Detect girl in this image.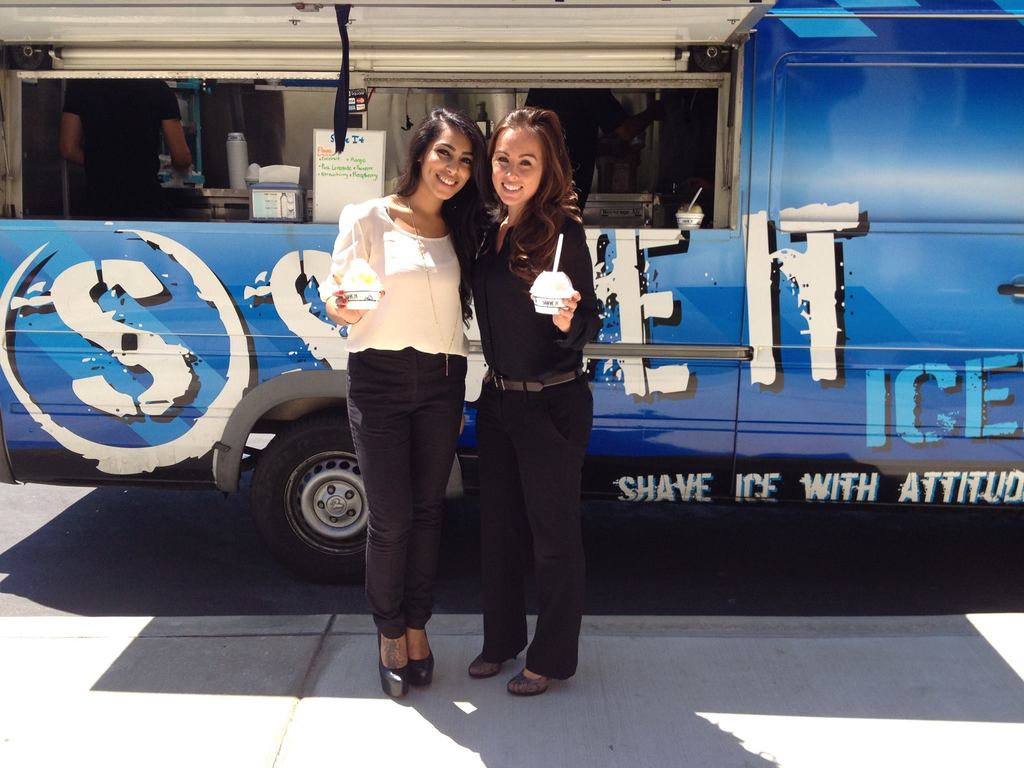
Detection: [461, 104, 604, 698].
